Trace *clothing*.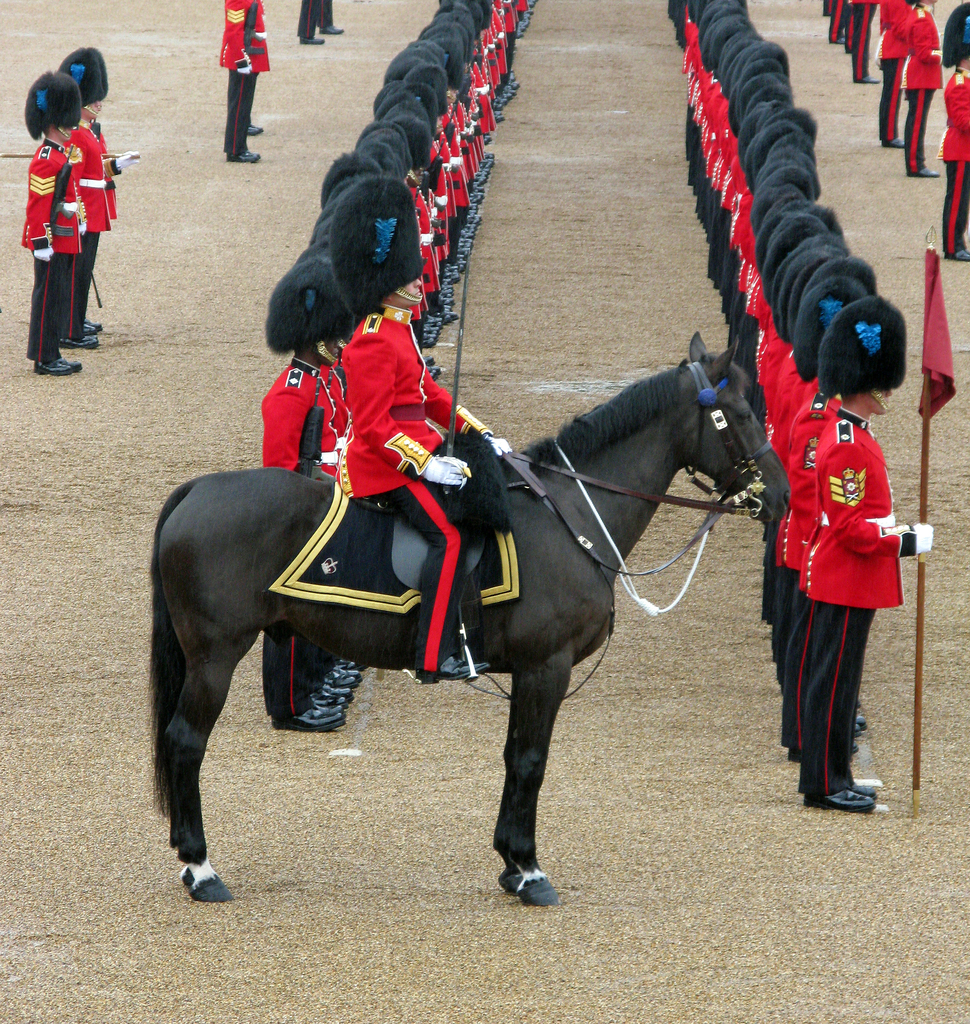
Traced to left=295, top=0, right=340, bottom=44.
